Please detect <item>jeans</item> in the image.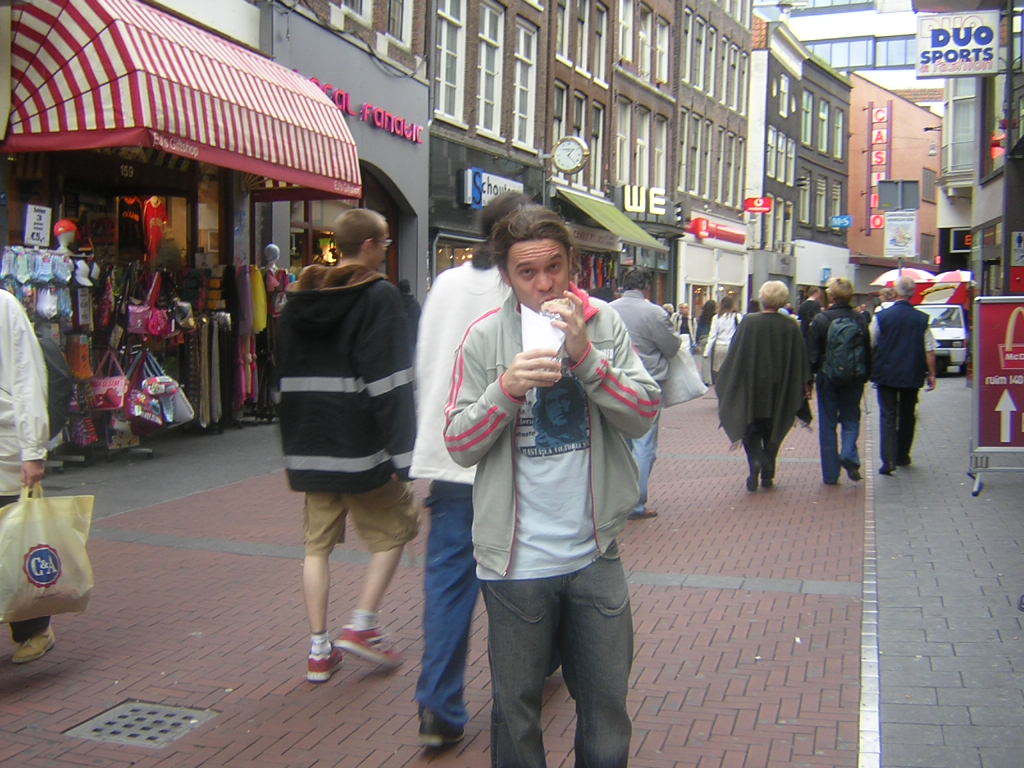
421,471,483,724.
